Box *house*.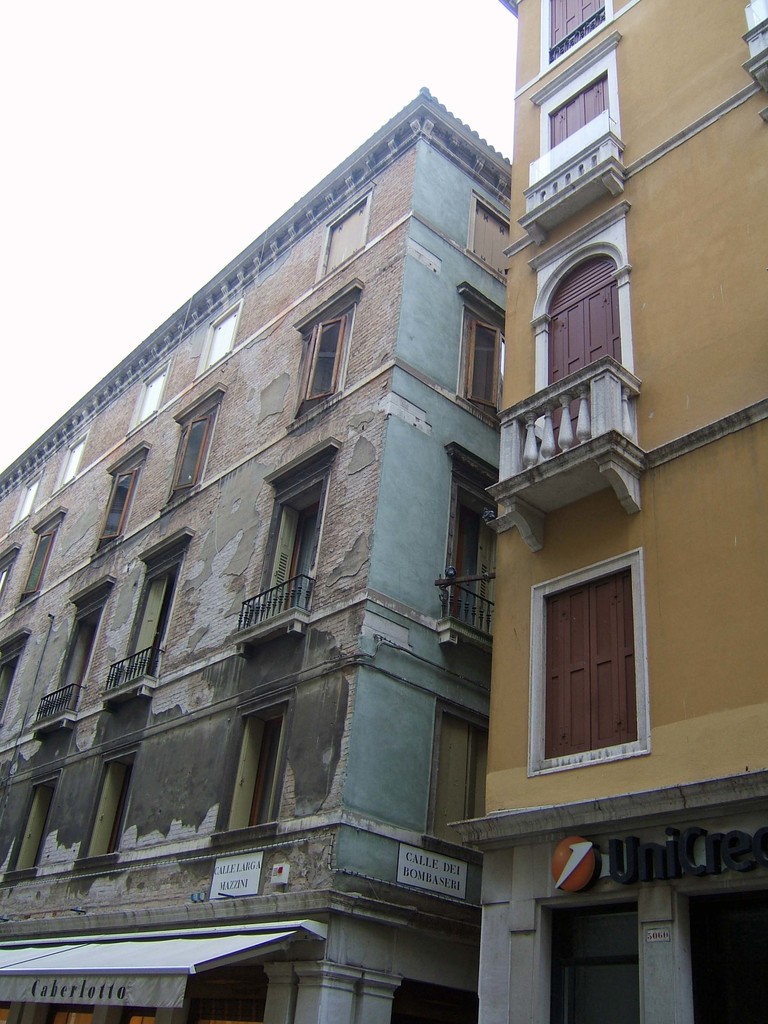
rect(481, 3, 767, 1023).
